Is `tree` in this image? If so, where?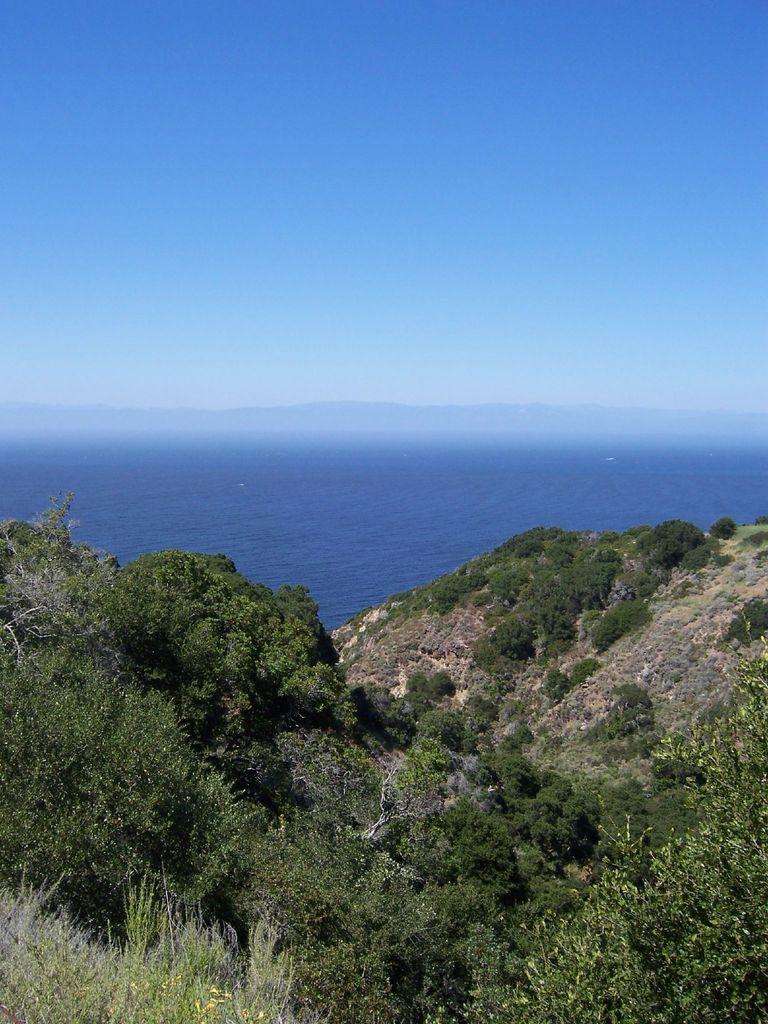
Yes, at {"x1": 430, "y1": 643, "x2": 767, "y2": 1023}.
